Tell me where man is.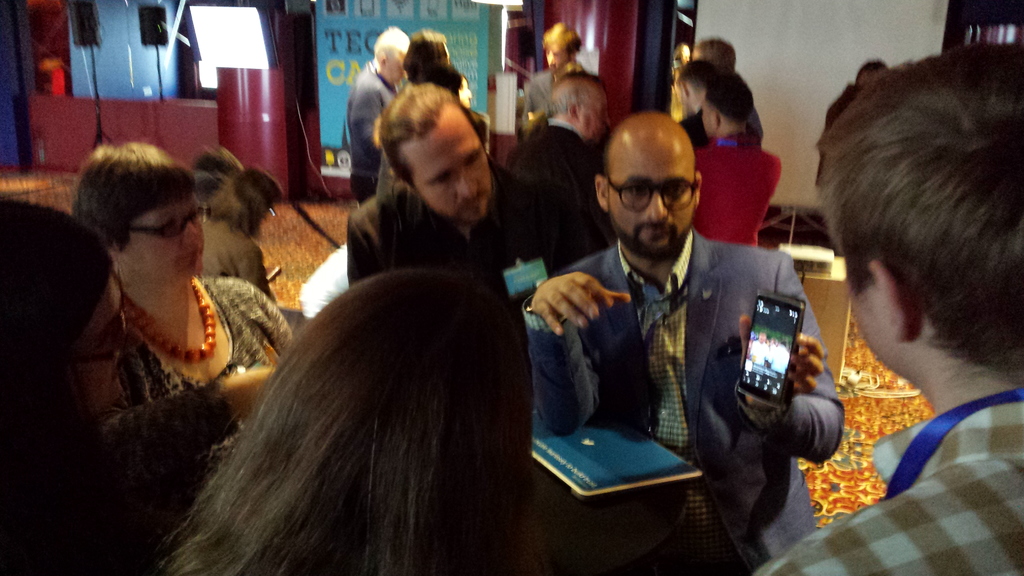
man is at <region>505, 72, 621, 266</region>.
